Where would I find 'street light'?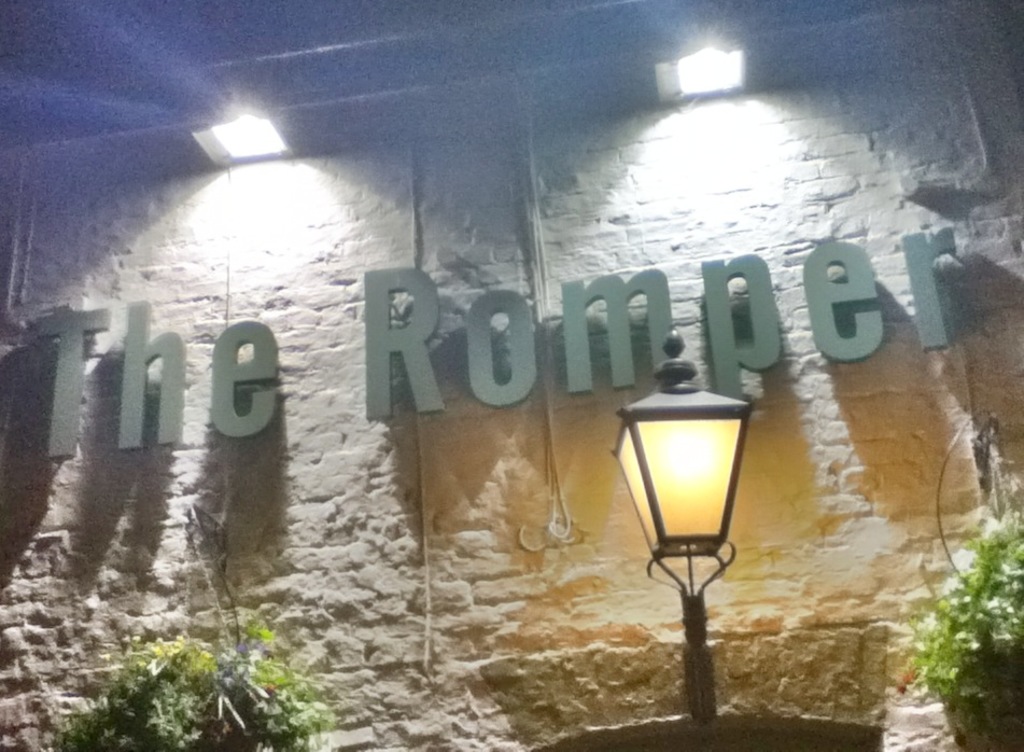
At detection(605, 321, 758, 743).
